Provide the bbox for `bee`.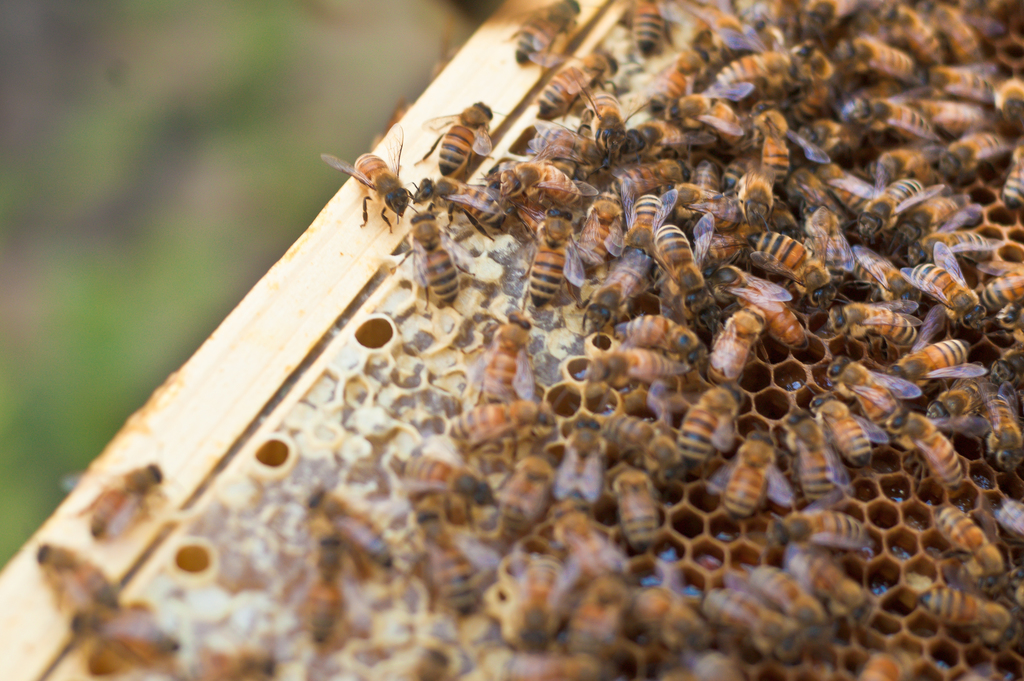
824, 355, 916, 432.
